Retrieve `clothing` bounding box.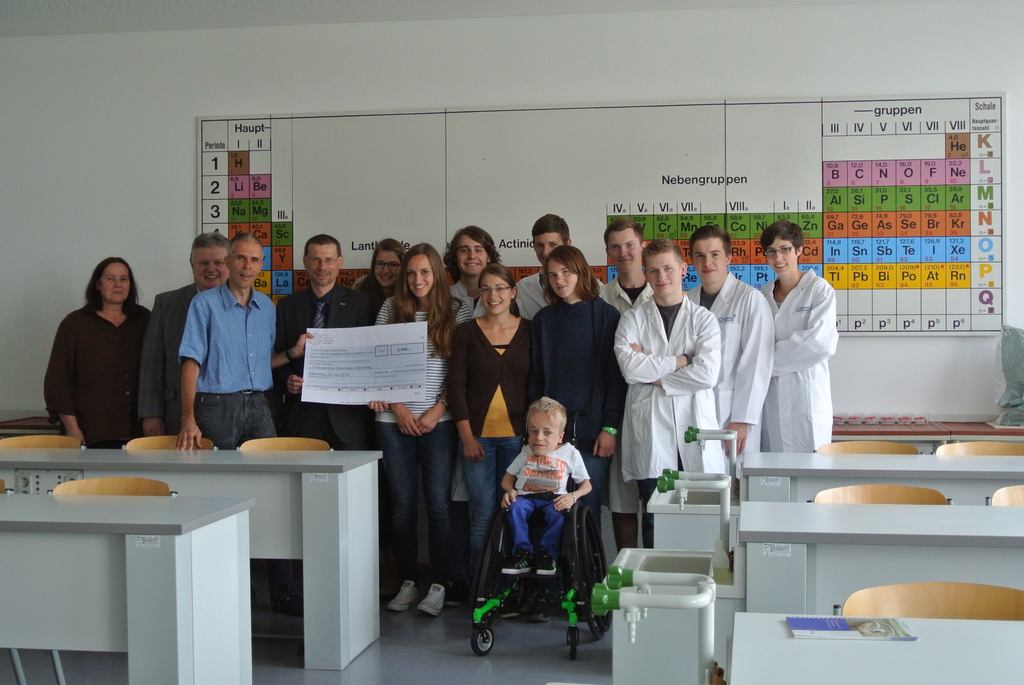
Bounding box: (511,437,585,551).
